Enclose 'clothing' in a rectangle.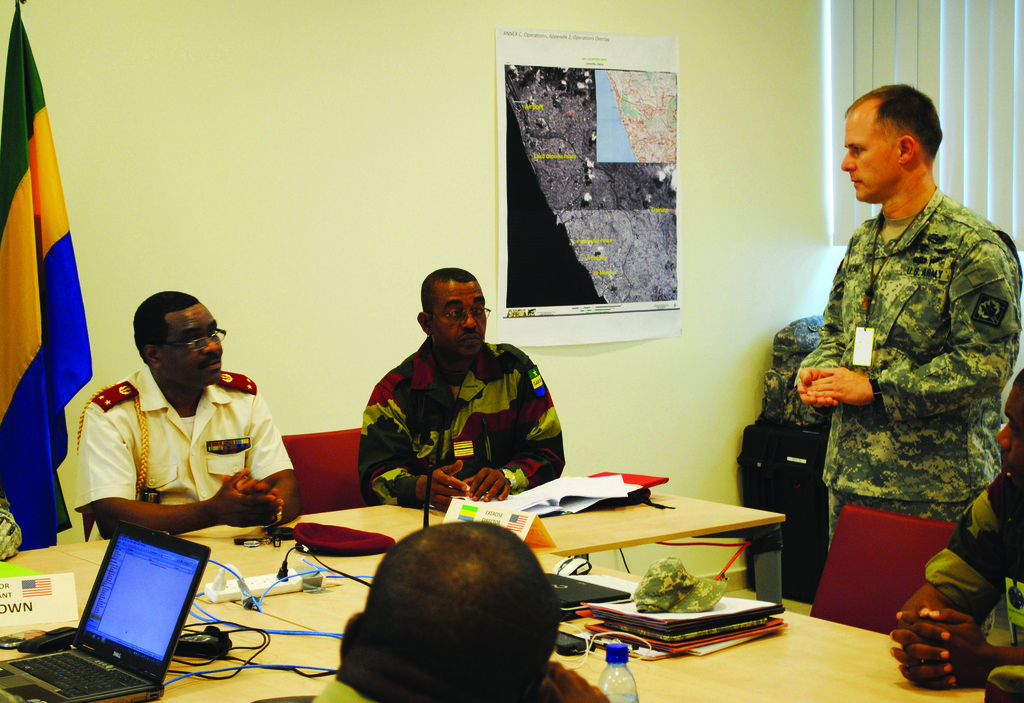
select_region(53, 315, 323, 553).
